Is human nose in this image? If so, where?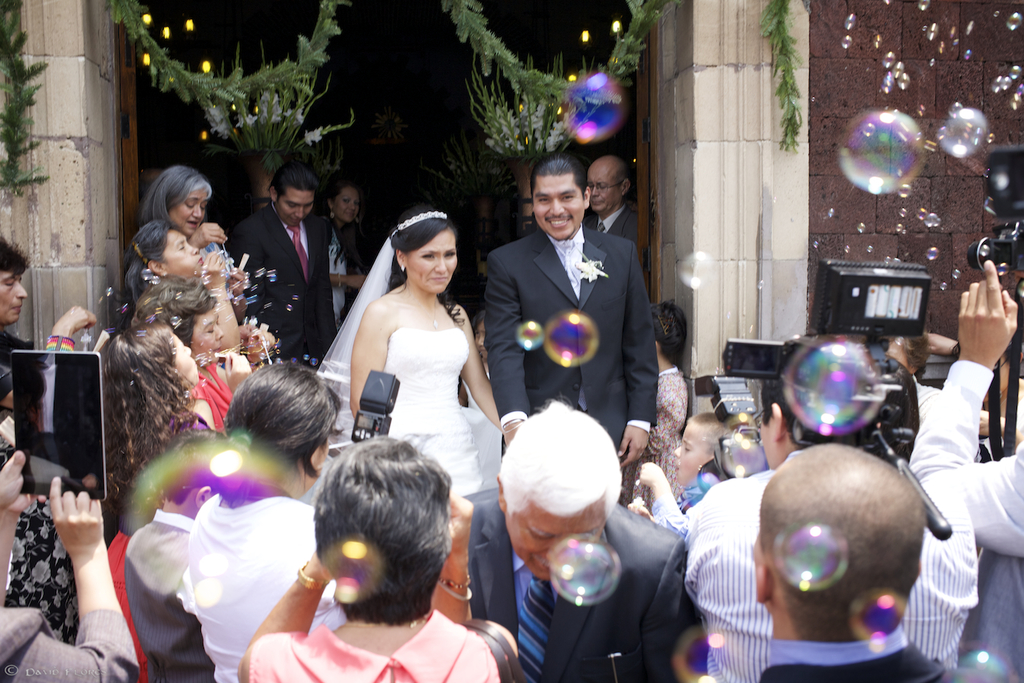
Yes, at [left=188, top=244, right=198, bottom=254].
